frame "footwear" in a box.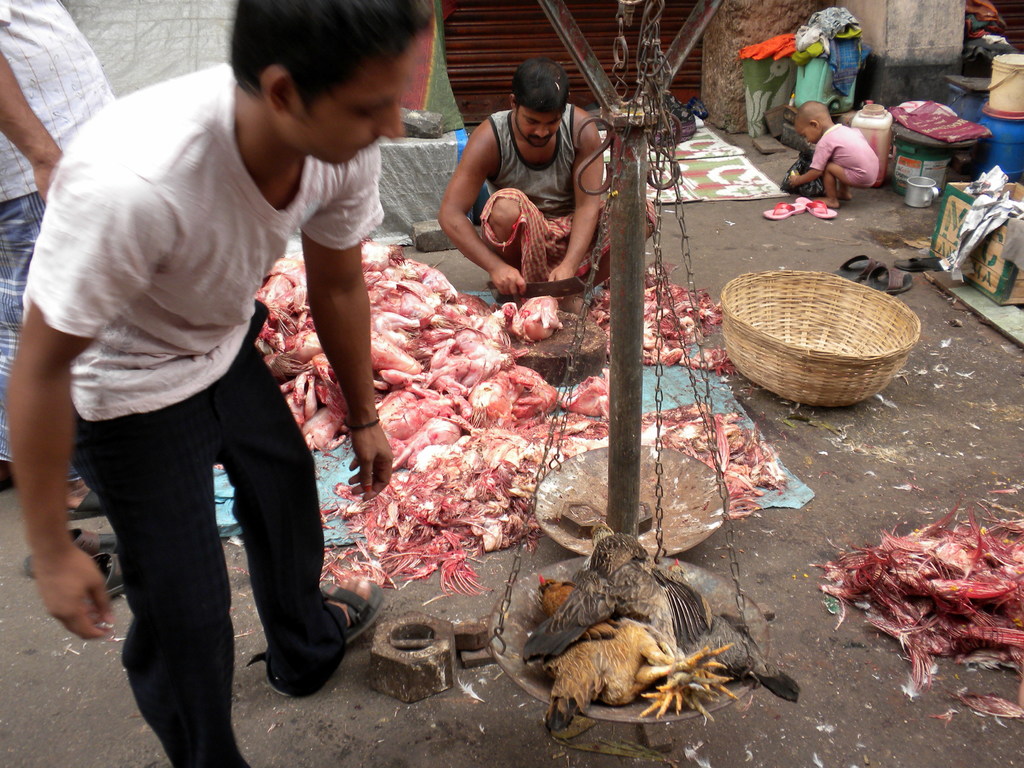
select_region(88, 547, 124, 602).
